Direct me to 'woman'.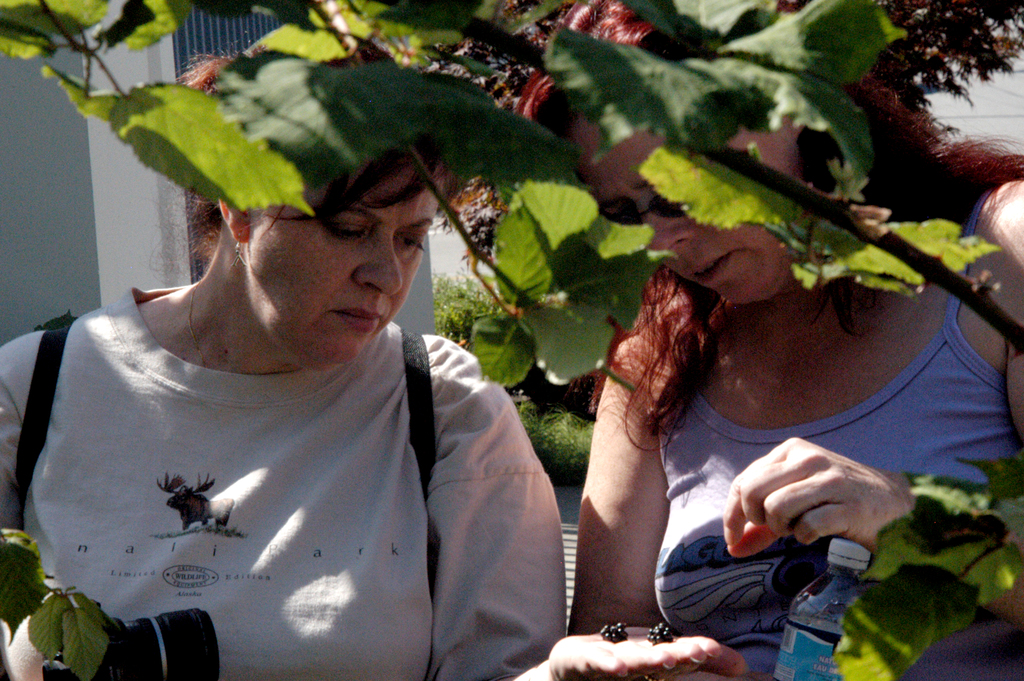
Direction: bbox(511, 0, 1023, 680).
